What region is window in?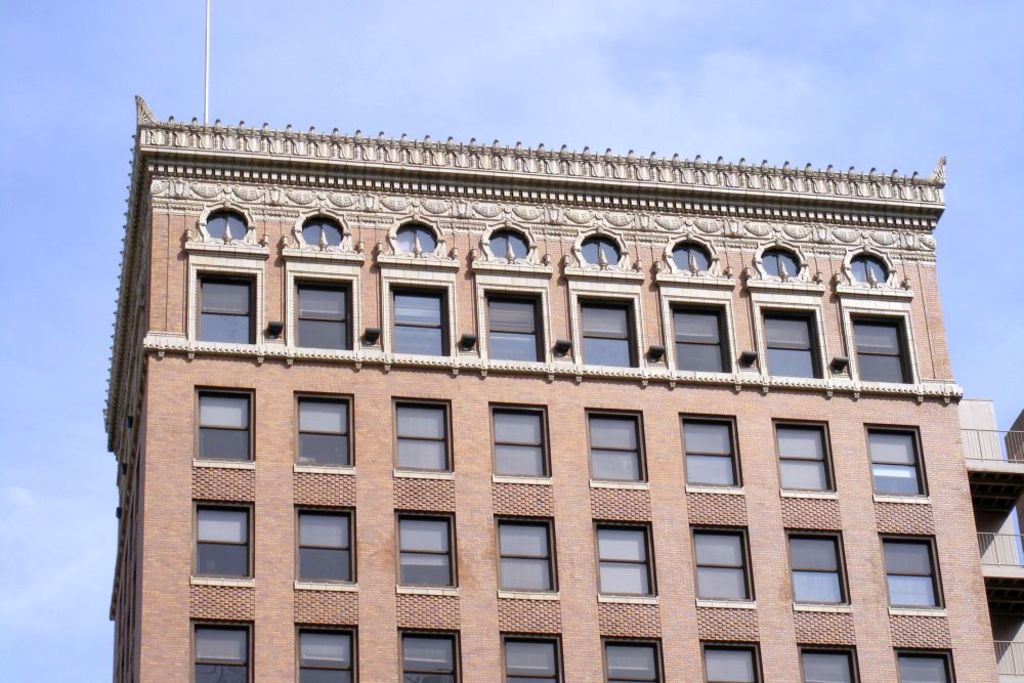
crop(585, 412, 648, 483).
